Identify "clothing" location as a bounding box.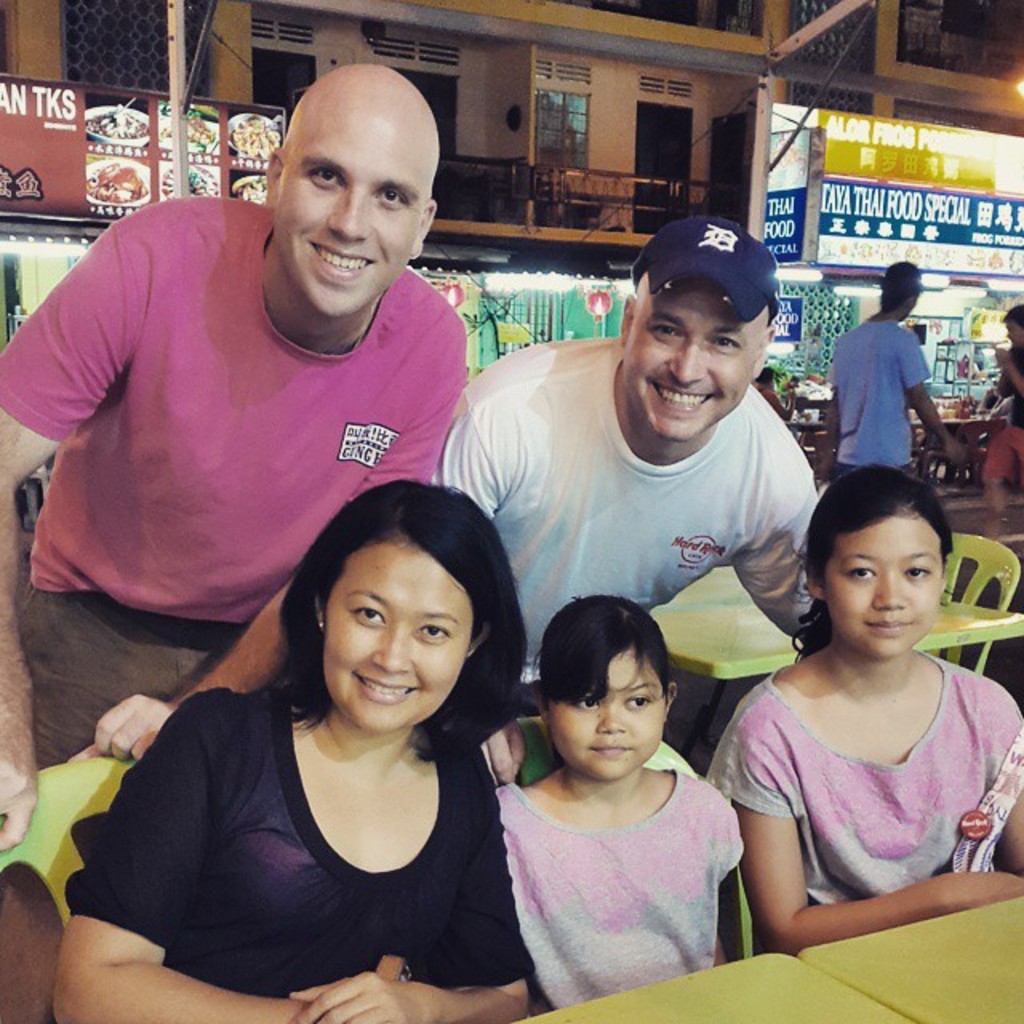
BBox(493, 725, 763, 990).
